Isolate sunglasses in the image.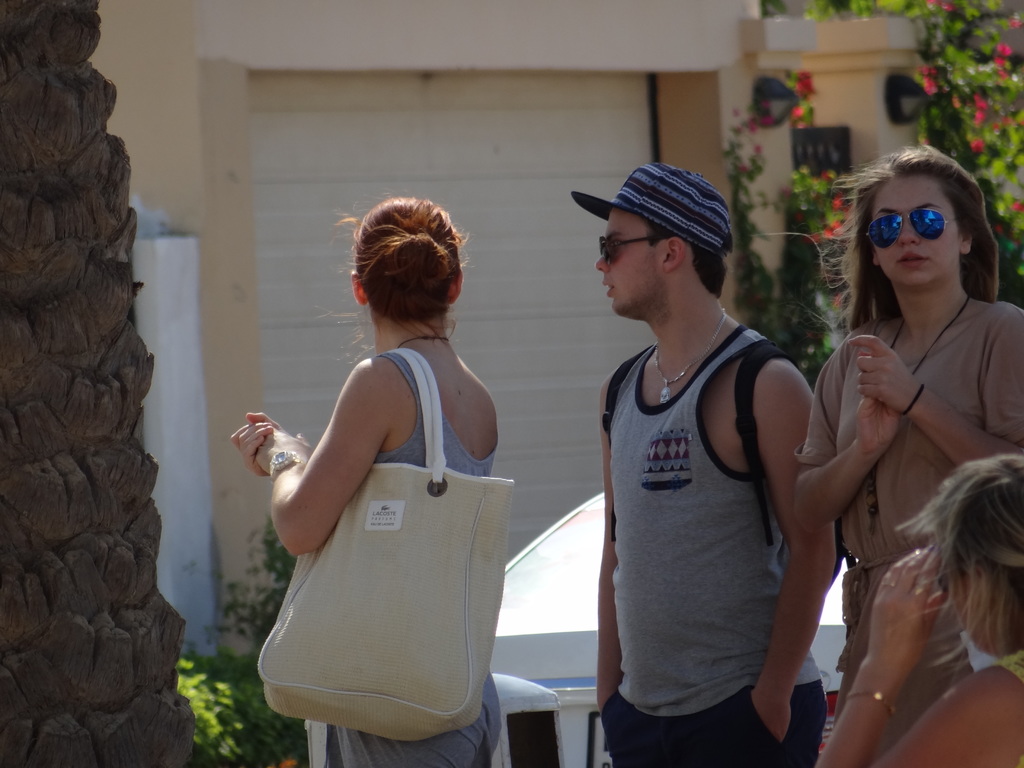
Isolated region: <bbox>602, 238, 675, 267</bbox>.
